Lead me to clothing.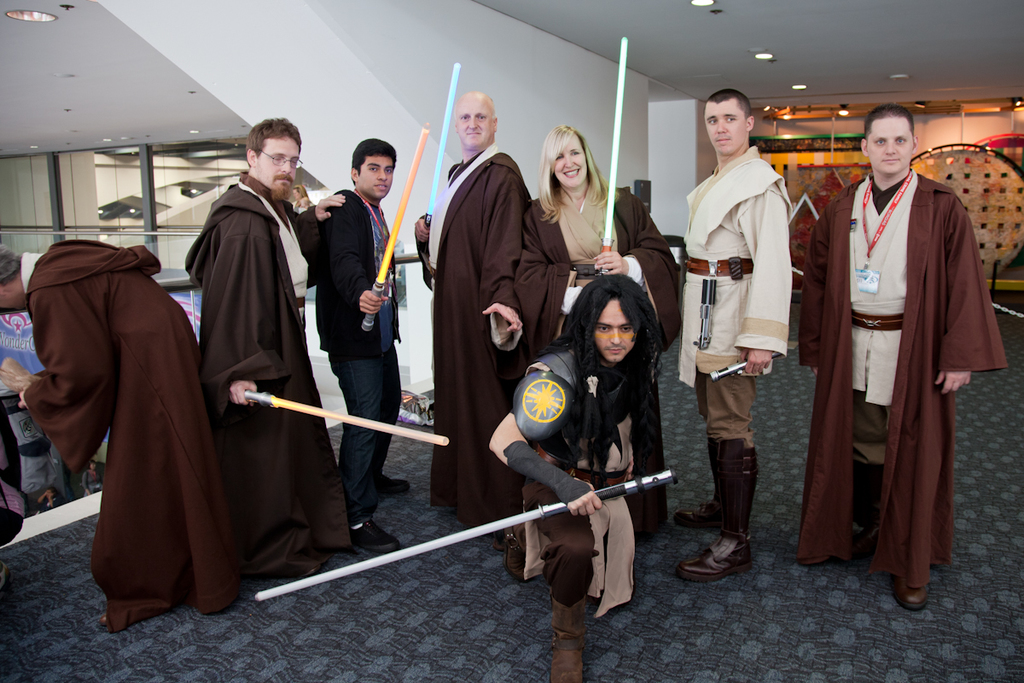
Lead to select_region(814, 149, 991, 595).
